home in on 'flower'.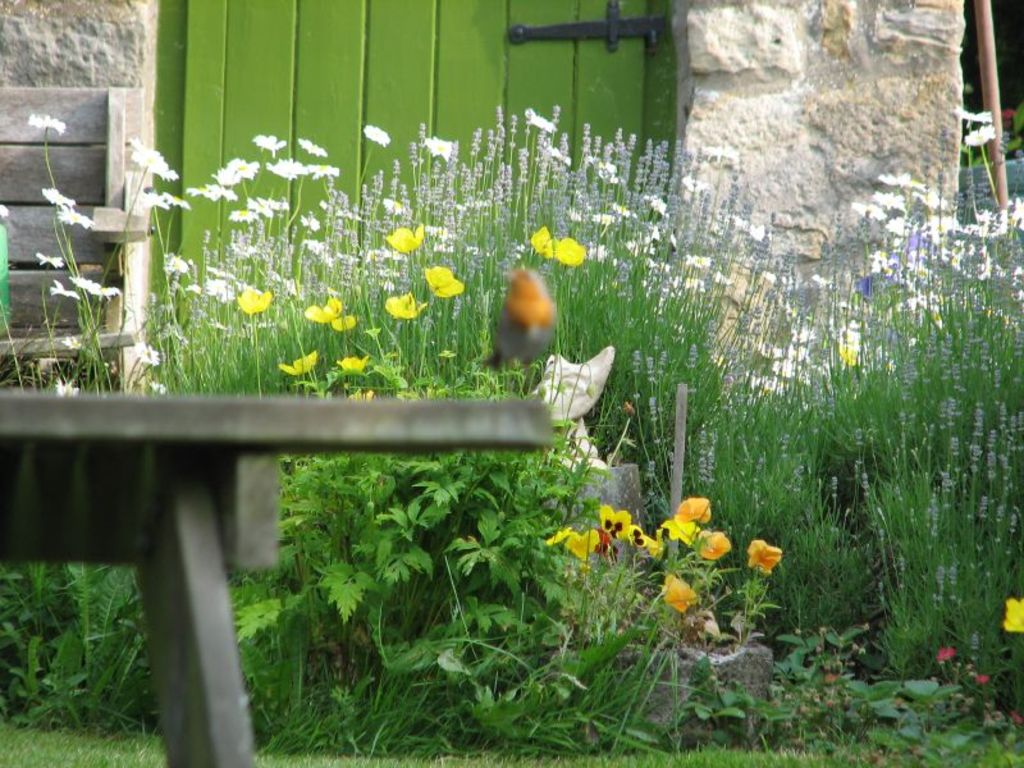
Homed in at [164,186,192,207].
